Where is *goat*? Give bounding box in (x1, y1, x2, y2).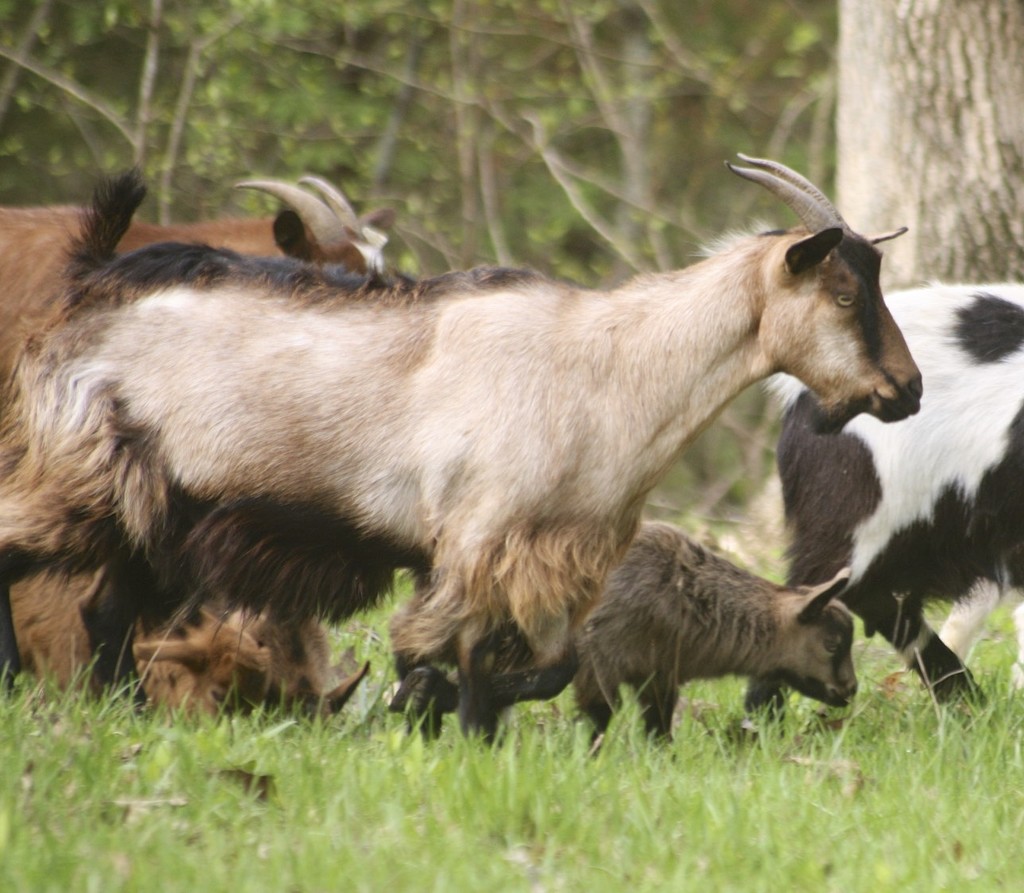
(391, 515, 854, 763).
